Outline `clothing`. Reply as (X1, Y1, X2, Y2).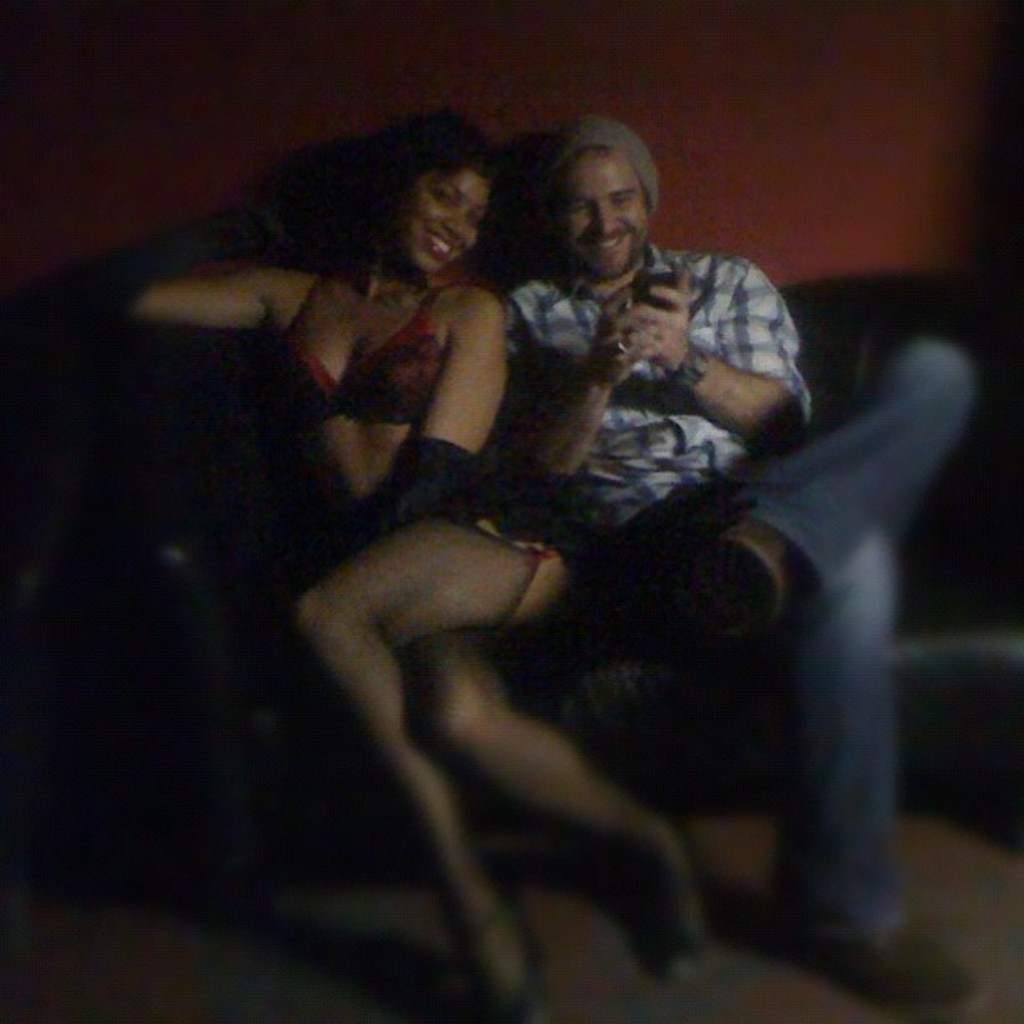
(520, 174, 949, 899).
